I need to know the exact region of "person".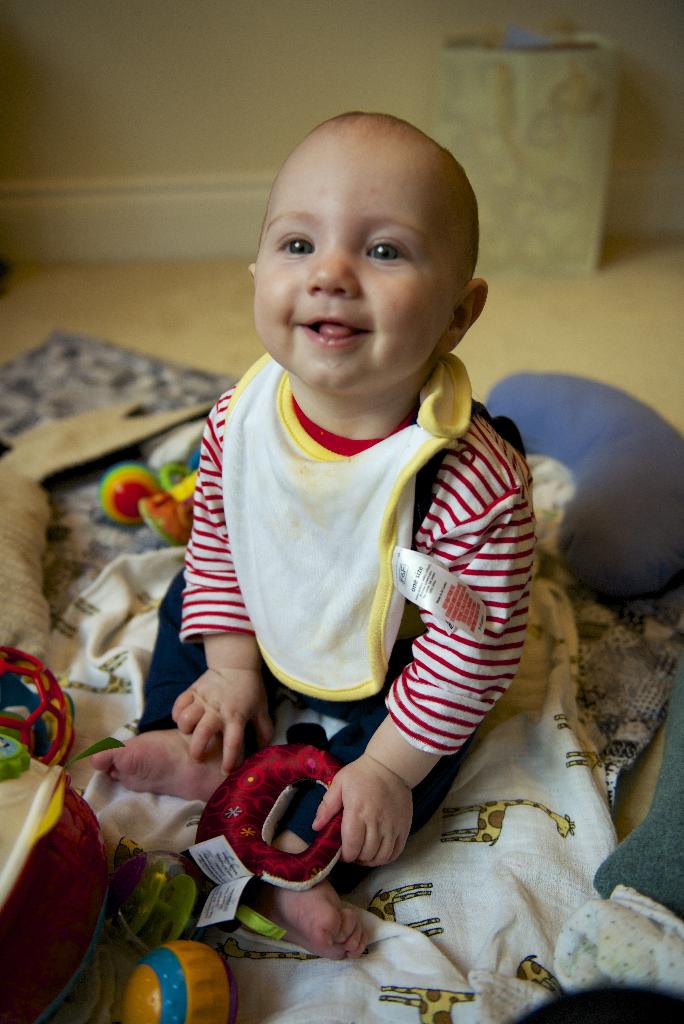
Region: BBox(143, 97, 555, 962).
